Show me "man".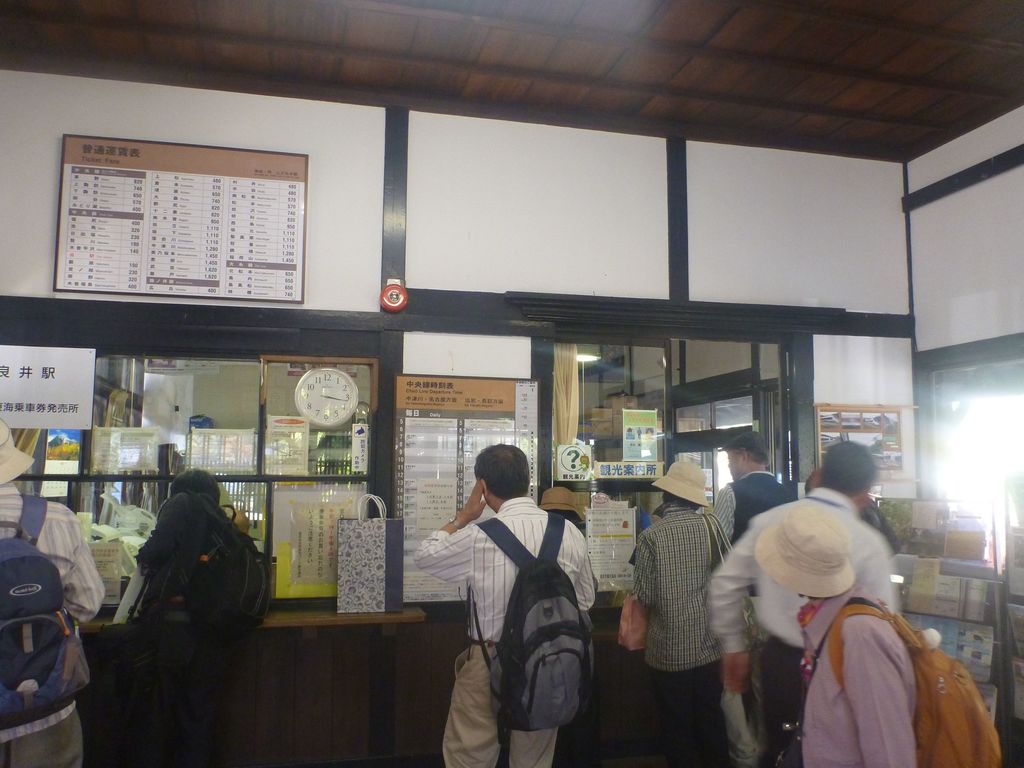
"man" is here: (634, 454, 725, 767).
